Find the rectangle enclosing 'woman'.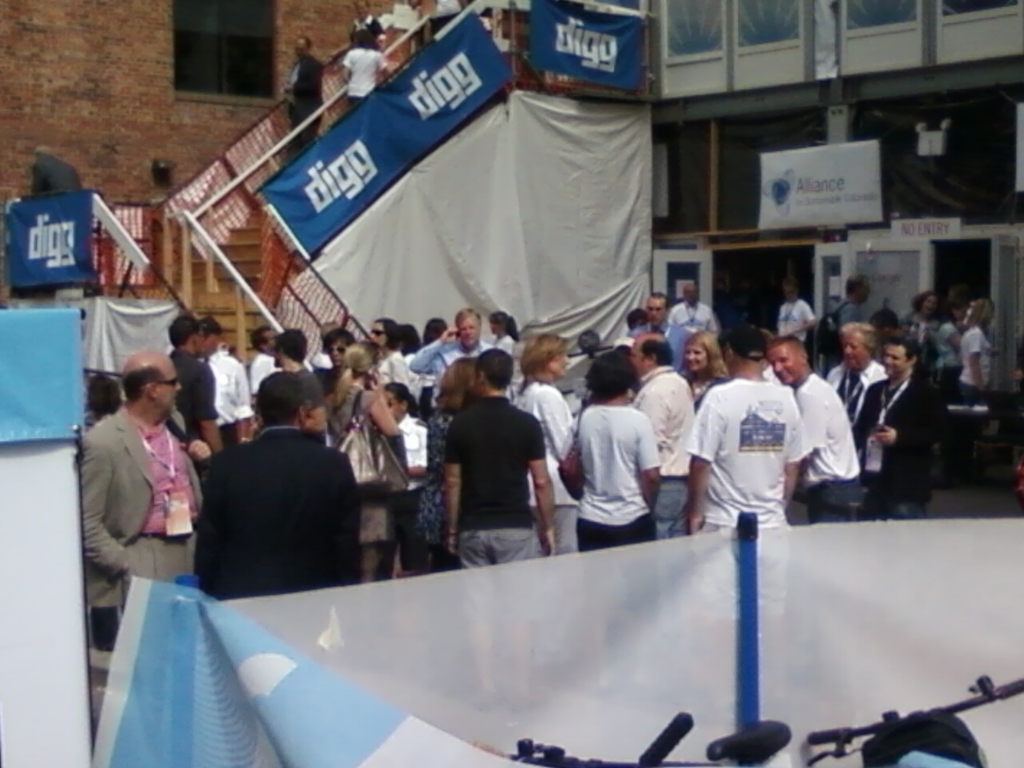
pyautogui.locateOnScreen(318, 343, 391, 590).
